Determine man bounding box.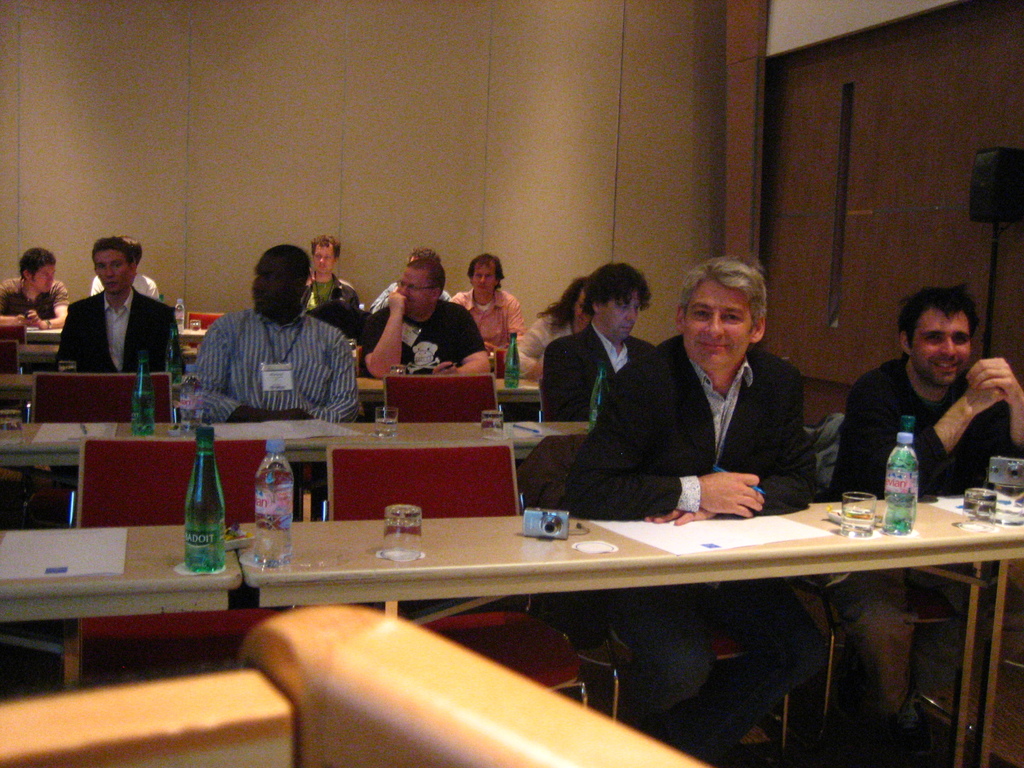
Determined: 172/250/366/432.
